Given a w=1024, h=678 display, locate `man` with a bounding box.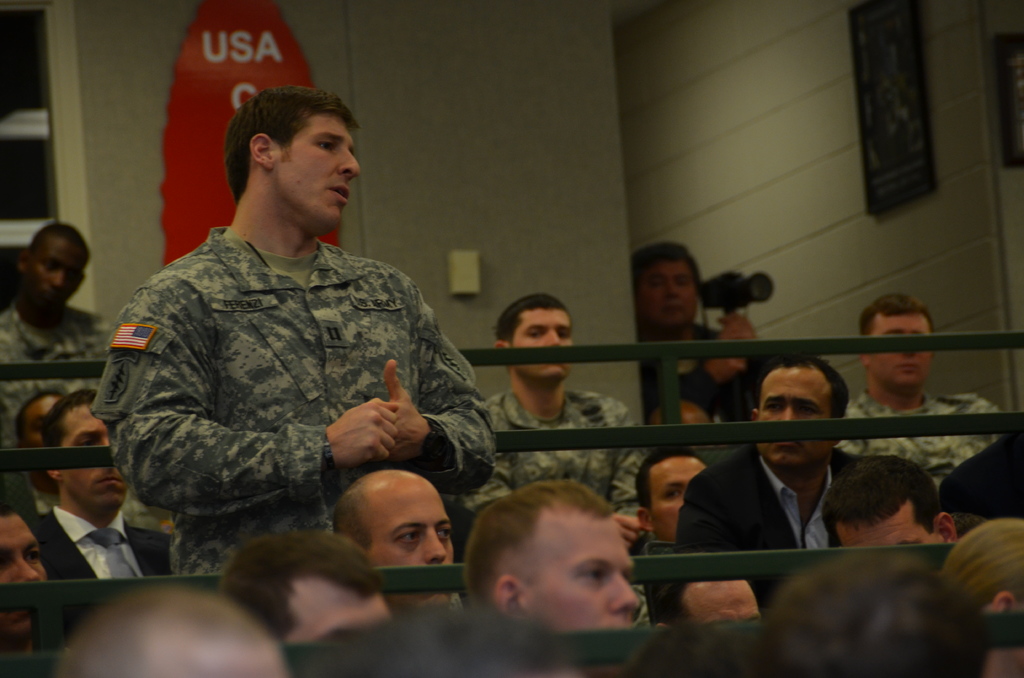
Located: (x1=823, y1=451, x2=956, y2=565).
